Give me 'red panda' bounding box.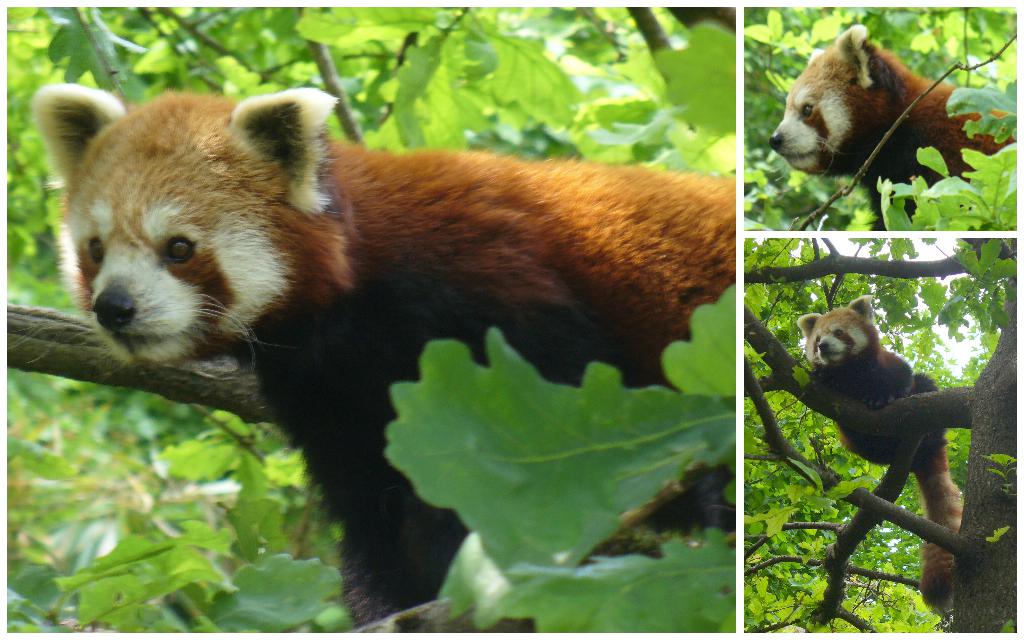
(796, 296, 963, 610).
